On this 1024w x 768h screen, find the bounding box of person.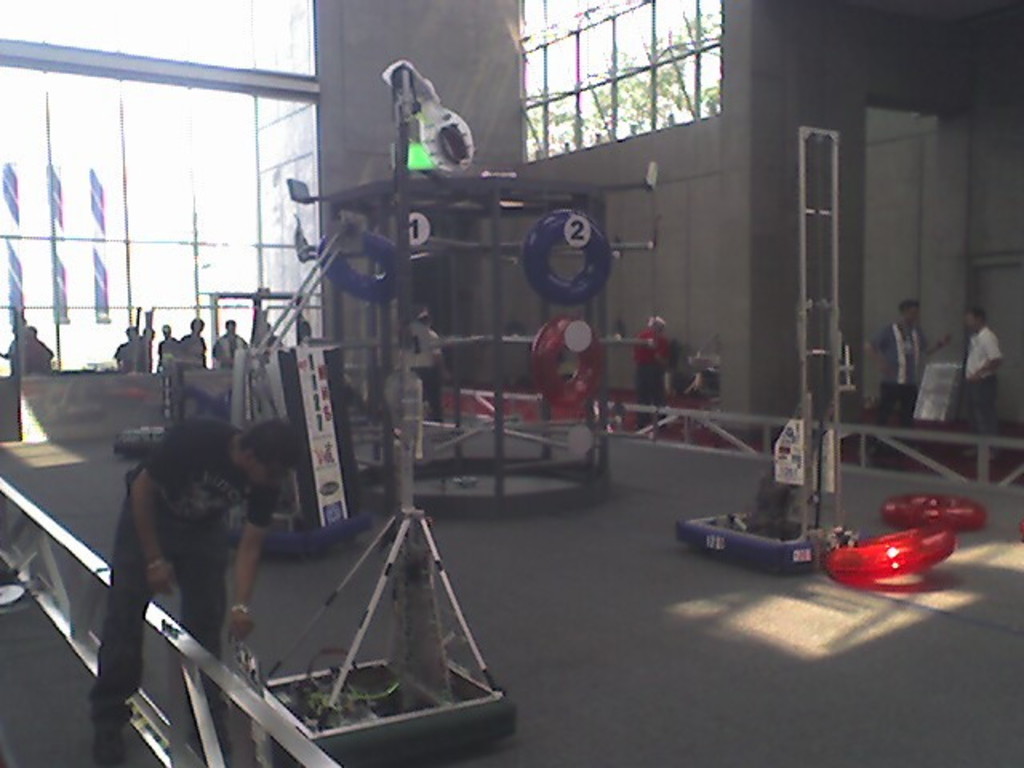
Bounding box: 965:302:1002:464.
